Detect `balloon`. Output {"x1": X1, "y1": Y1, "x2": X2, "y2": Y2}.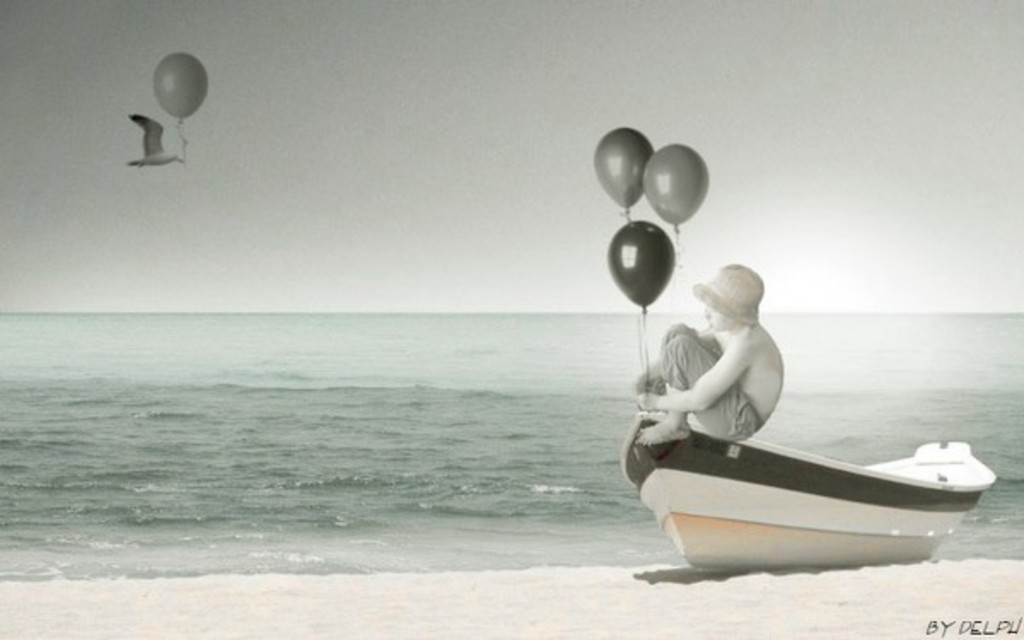
{"x1": 594, "y1": 130, "x2": 655, "y2": 212}.
